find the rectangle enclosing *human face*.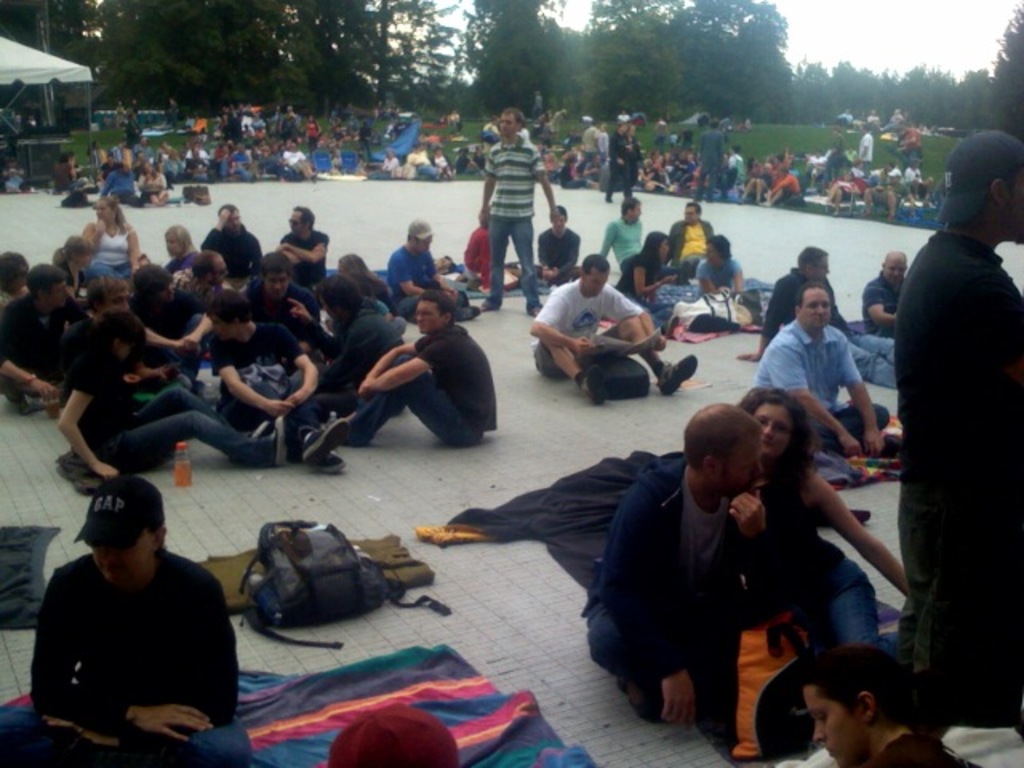
[723, 434, 762, 493].
